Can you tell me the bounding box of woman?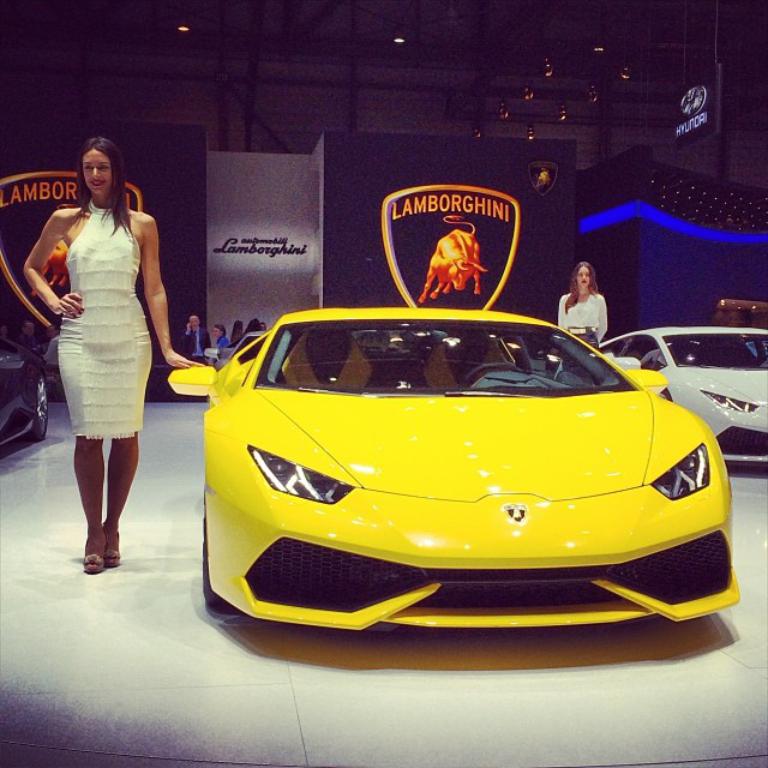
(557,260,605,349).
